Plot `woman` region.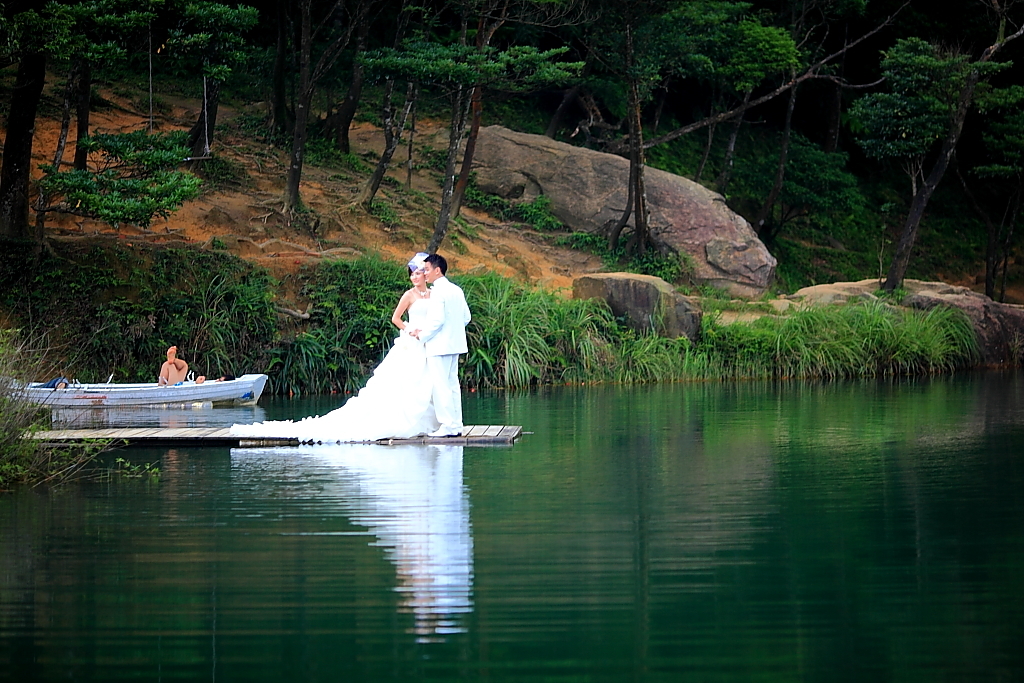
Plotted at detection(242, 251, 438, 444).
